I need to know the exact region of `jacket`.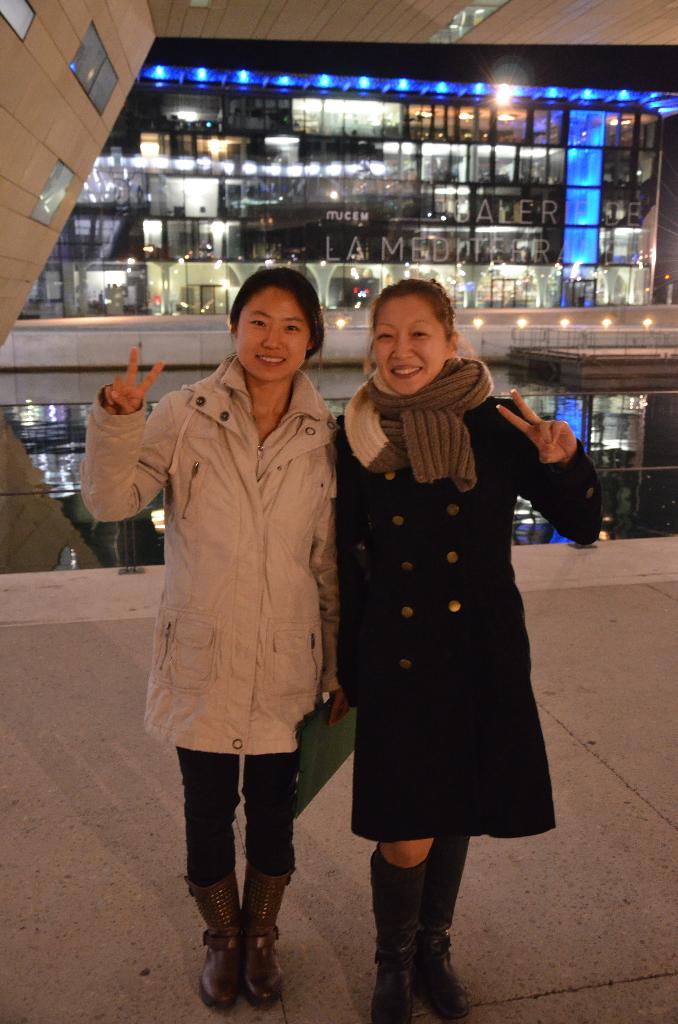
Region: (left=108, top=277, right=362, bottom=744).
